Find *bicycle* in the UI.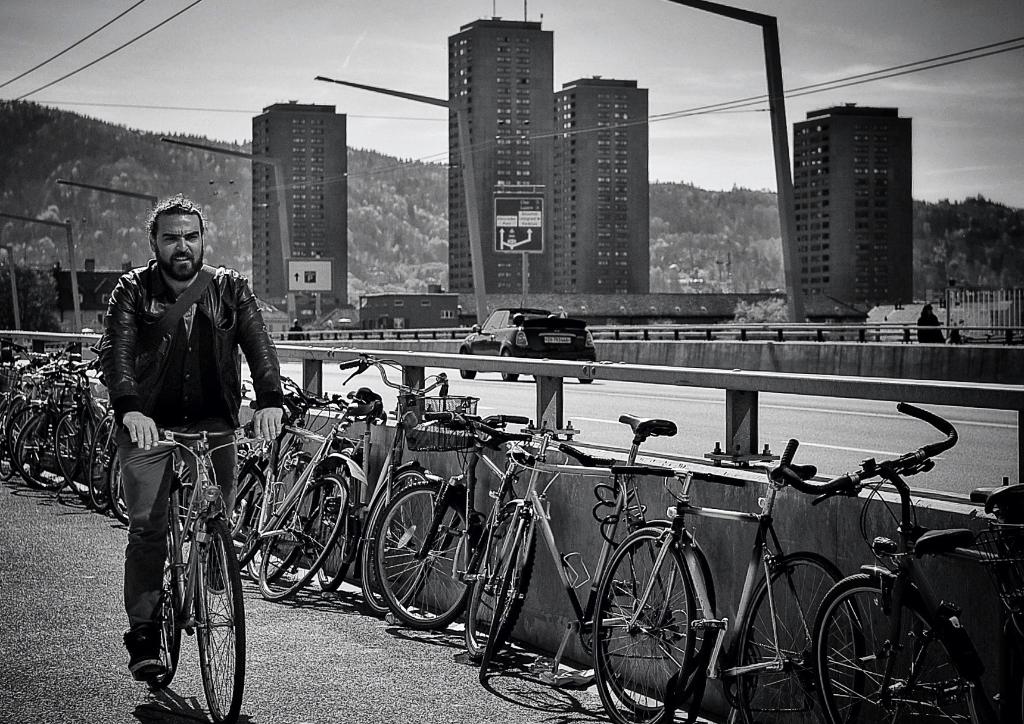
UI element at {"x1": 243, "y1": 366, "x2": 368, "y2": 606}.
